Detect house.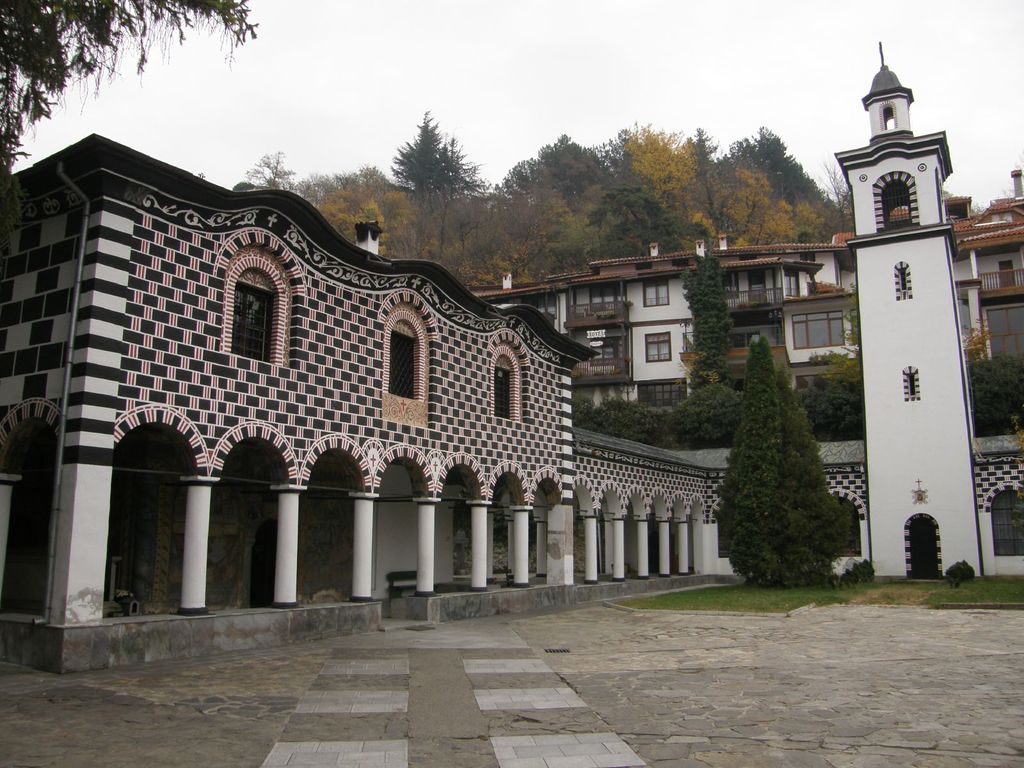
Detected at x1=946 y1=162 x2=1023 y2=581.
